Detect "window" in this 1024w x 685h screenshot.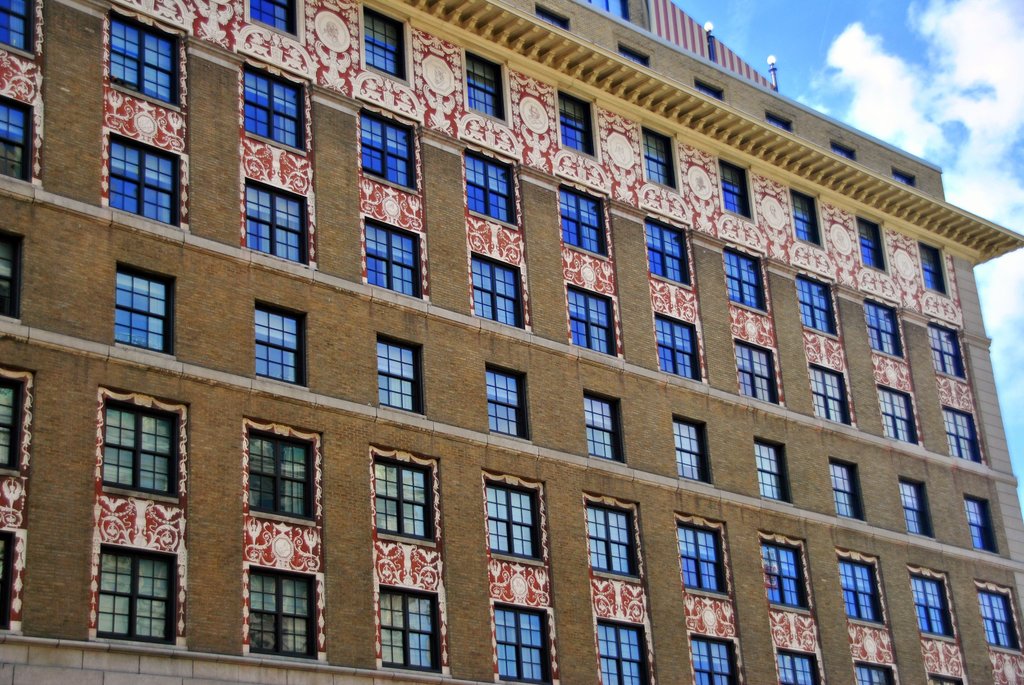
Detection: [971,578,1023,684].
